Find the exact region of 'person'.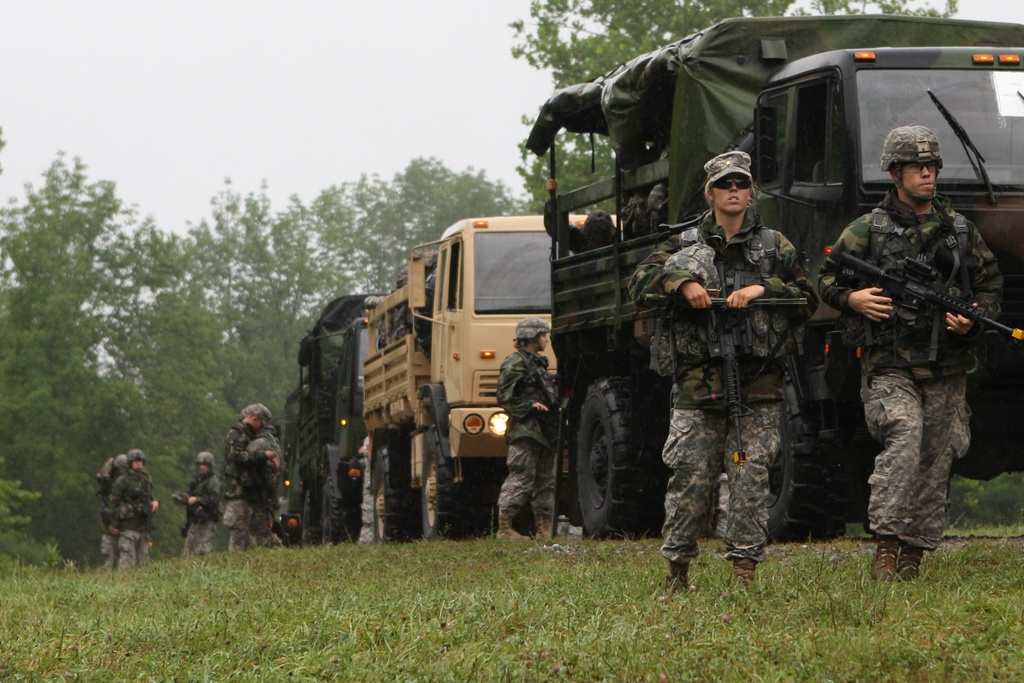
Exact region: (left=105, top=456, right=119, bottom=567).
